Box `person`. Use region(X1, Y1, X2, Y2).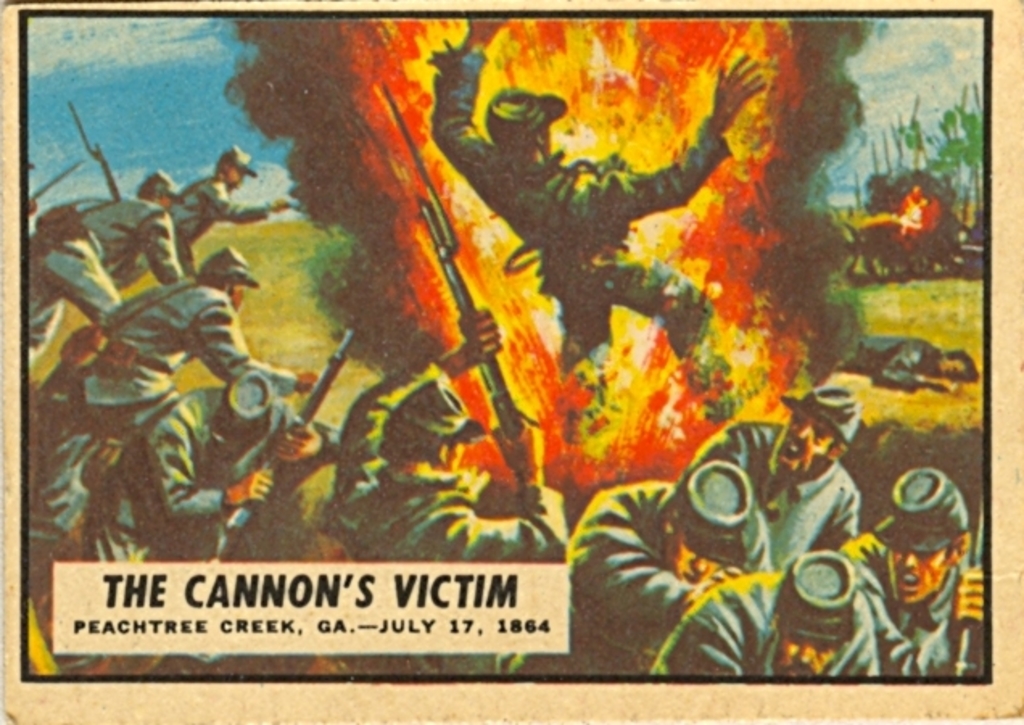
region(13, 11, 992, 682).
